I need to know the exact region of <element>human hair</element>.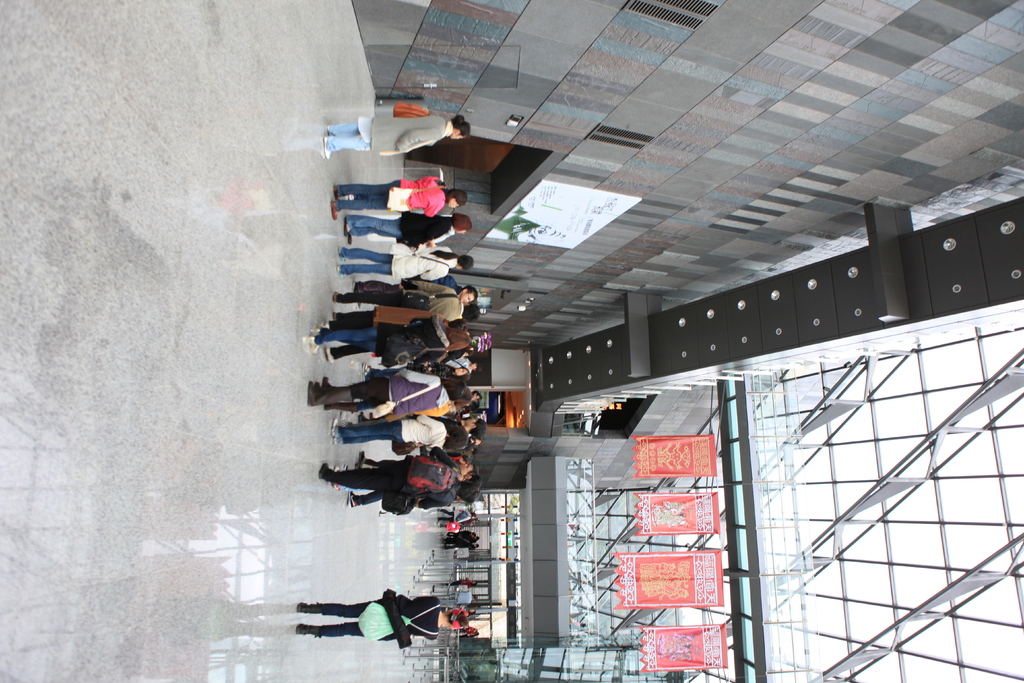
Region: [465, 304, 479, 321].
